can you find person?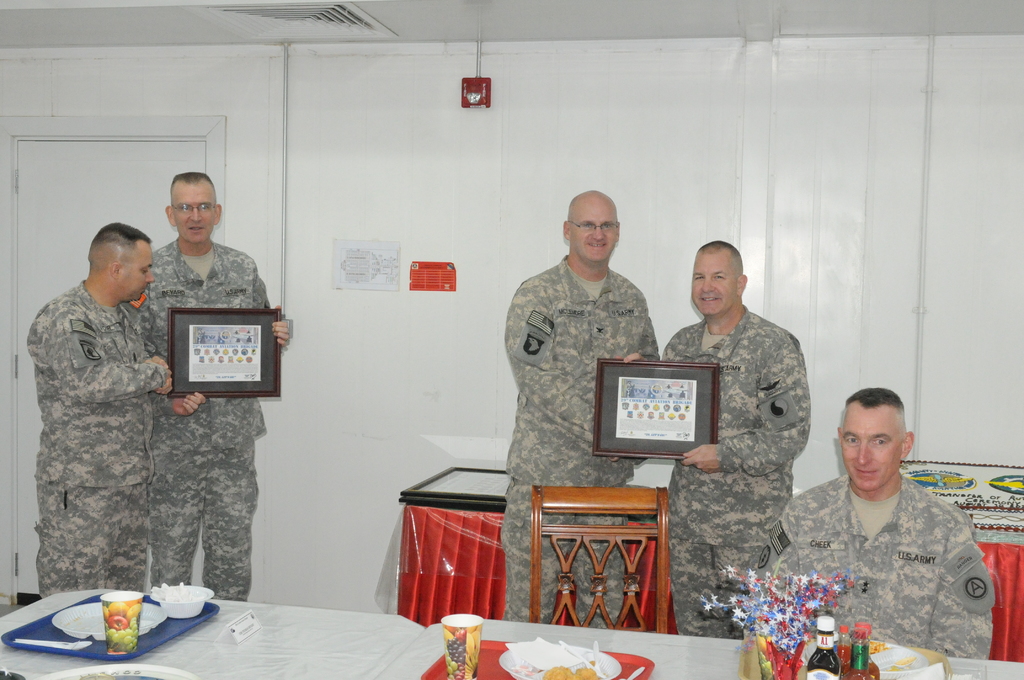
Yes, bounding box: [504,189,660,610].
